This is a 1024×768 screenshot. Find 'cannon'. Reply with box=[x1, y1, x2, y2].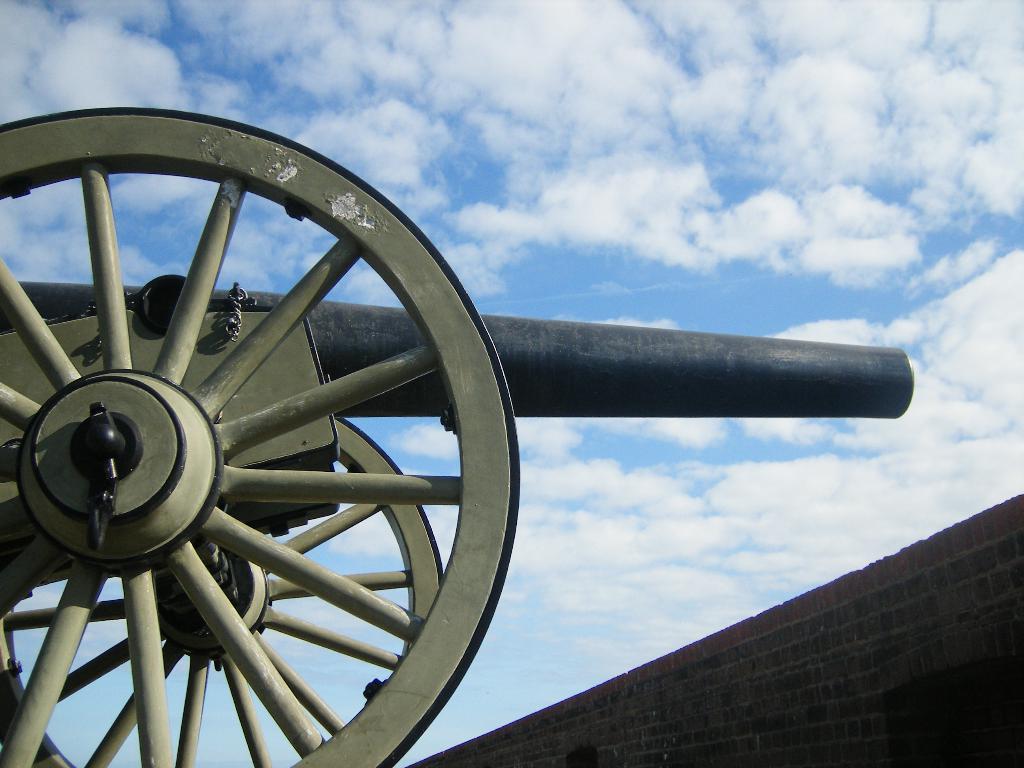
box=[0, 105, 915, 767].
